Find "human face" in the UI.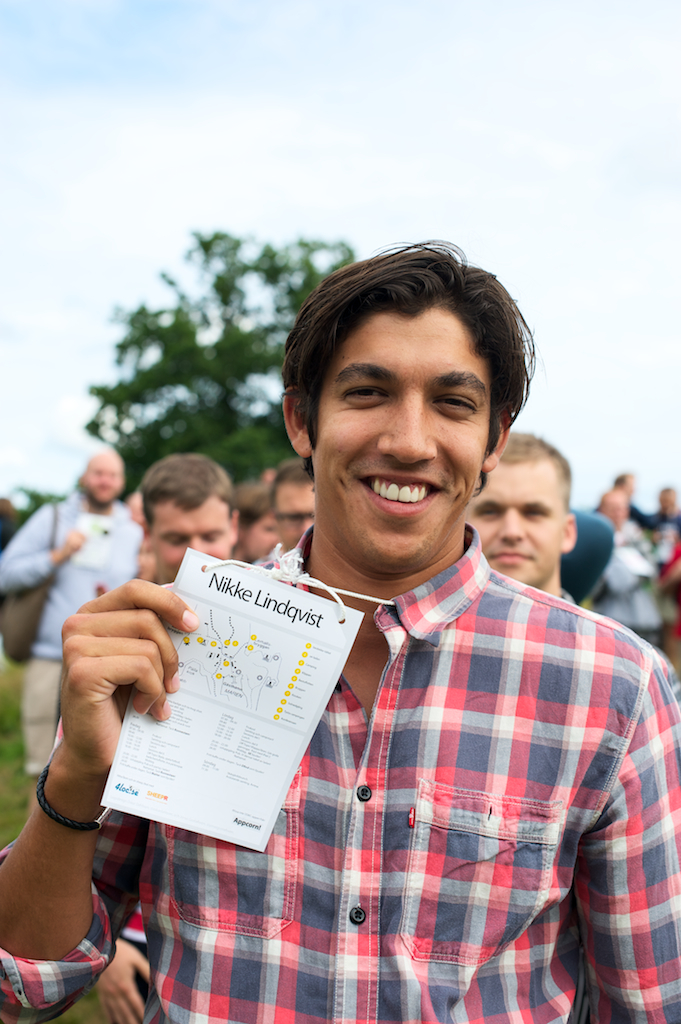
UI element at (466,458,556,582).
